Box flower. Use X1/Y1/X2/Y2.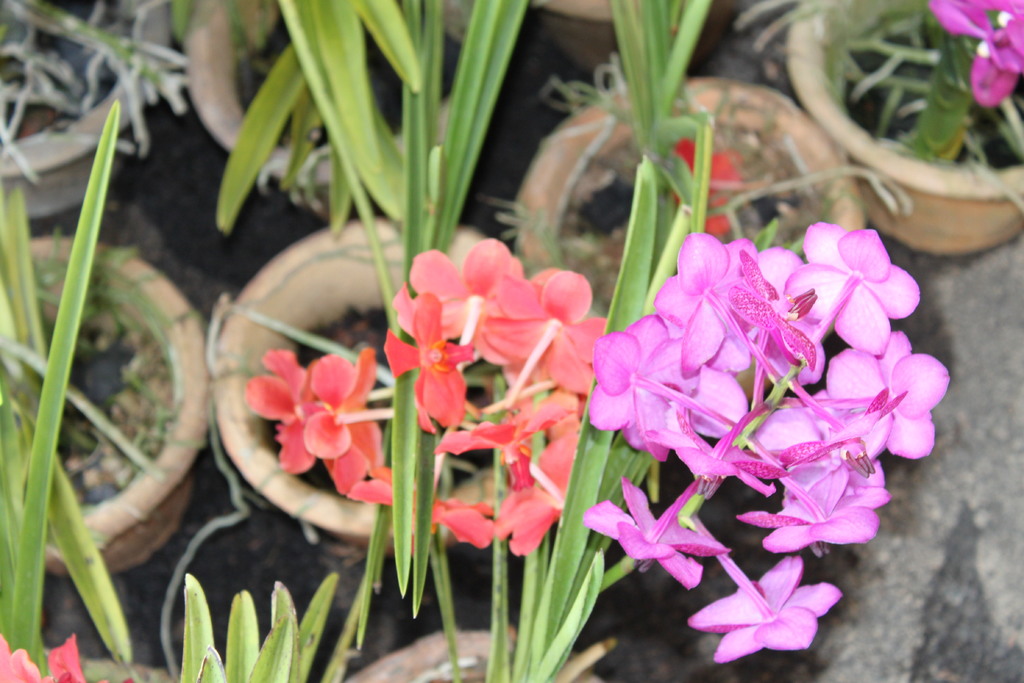
687/515/844/664.
